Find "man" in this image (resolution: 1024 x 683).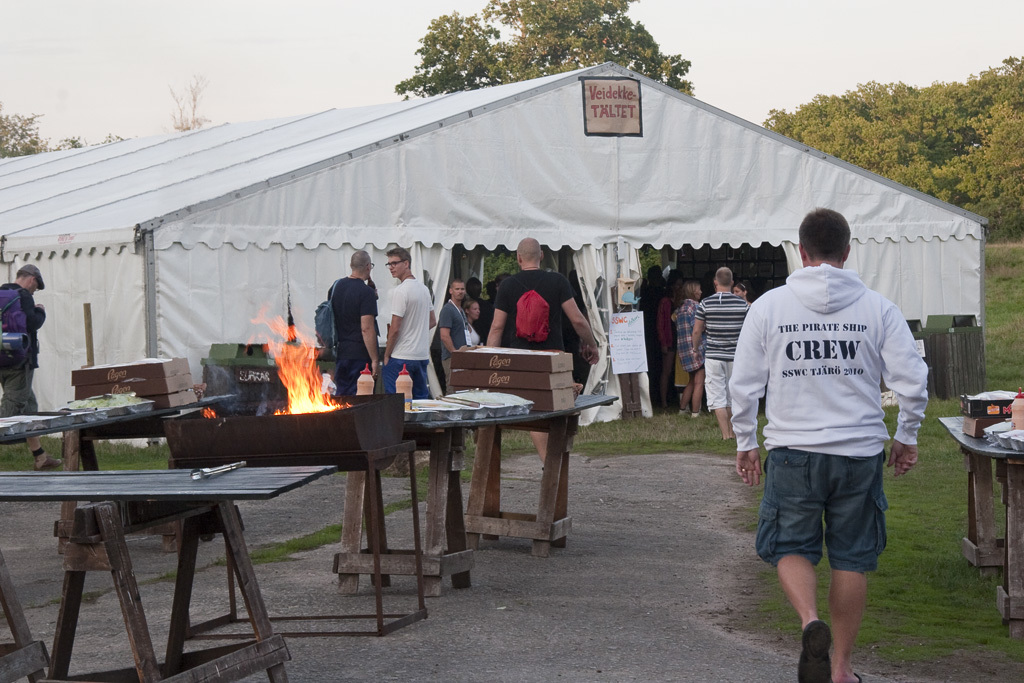
484:237:599:478.
